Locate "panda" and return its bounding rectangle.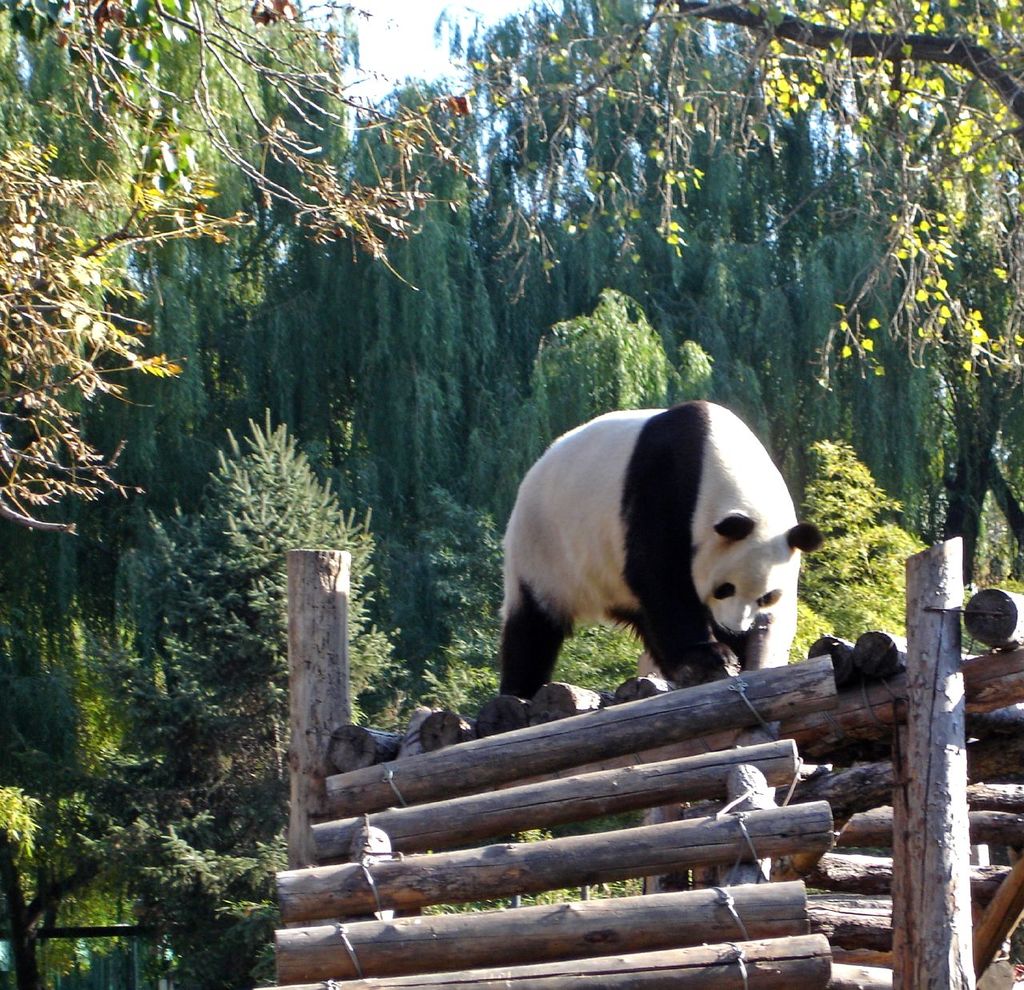
Rect(503, 398, 820, 686).
